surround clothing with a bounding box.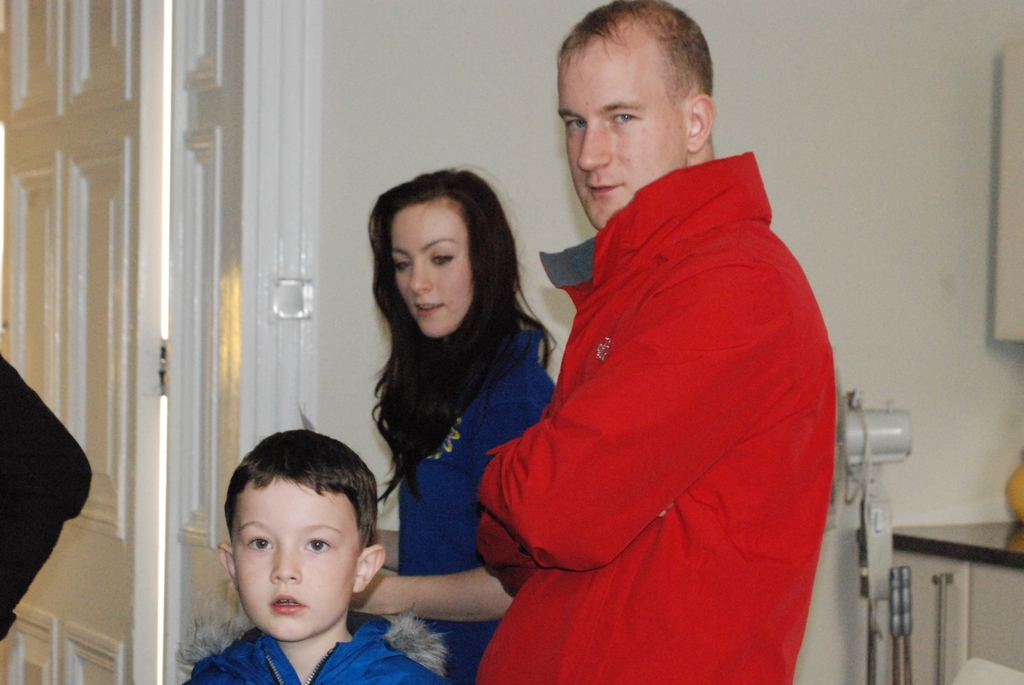
x1=0, y1=354, x2=94, y2=641.
